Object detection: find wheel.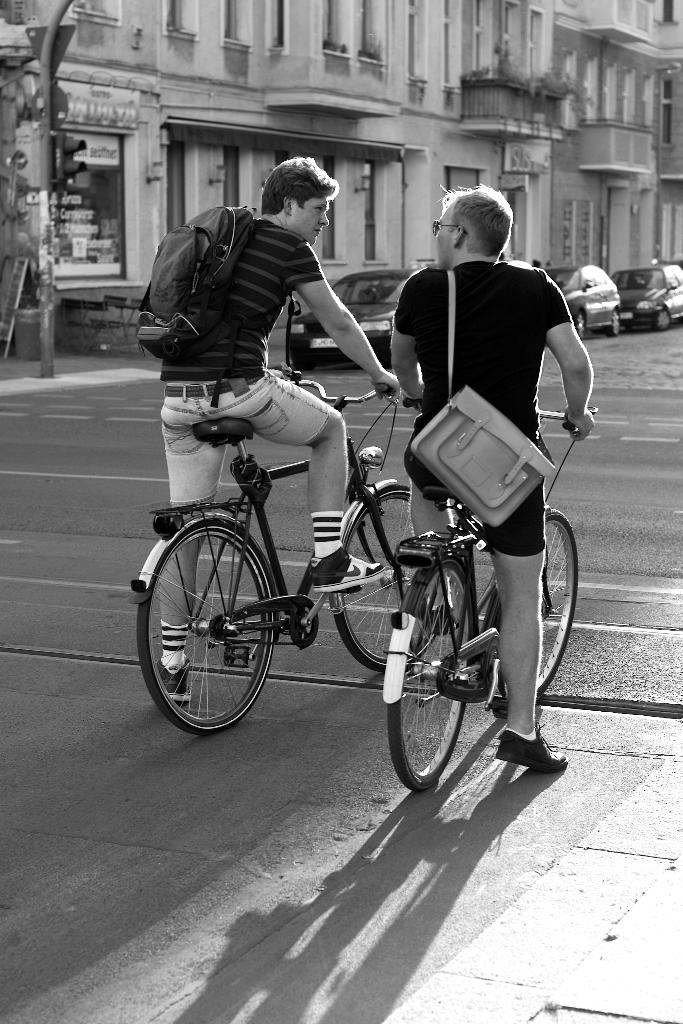
<box>651,301,670,328</box>.
